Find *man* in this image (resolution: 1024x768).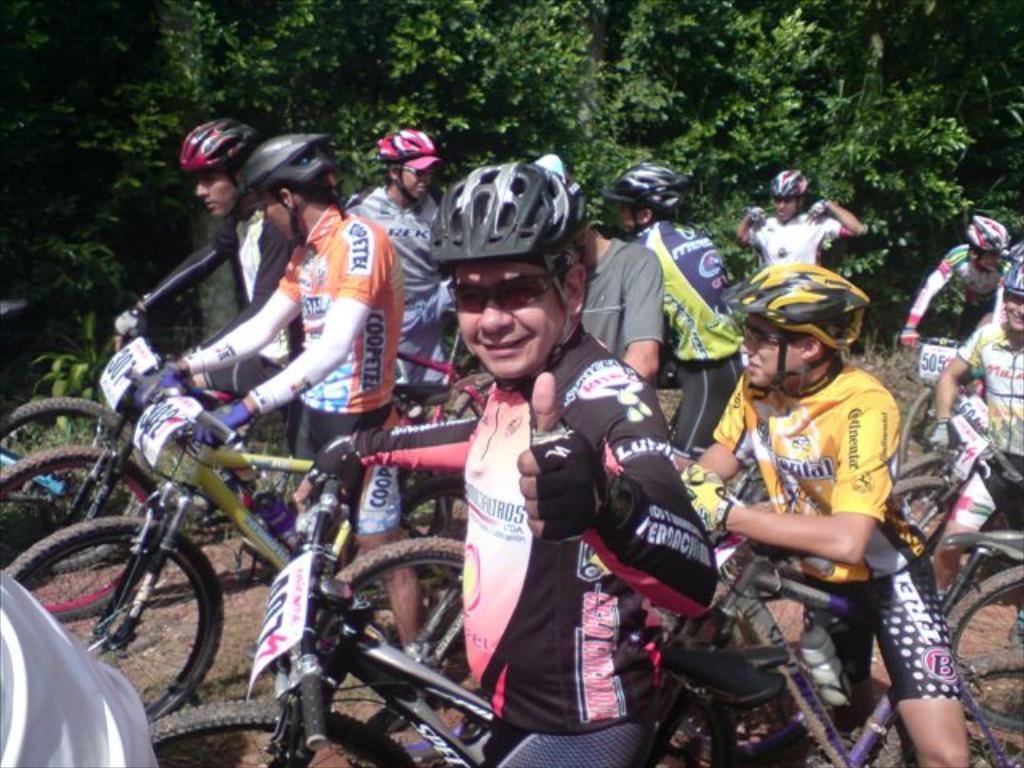
171,131,440,683.
